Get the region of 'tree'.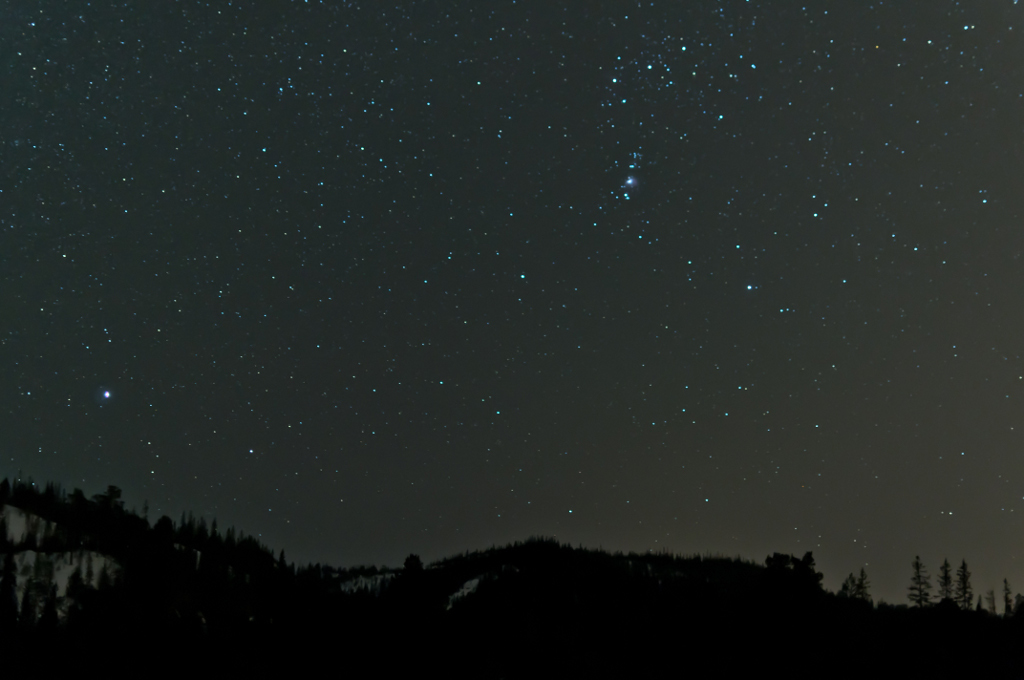
987/588/1002/613.
